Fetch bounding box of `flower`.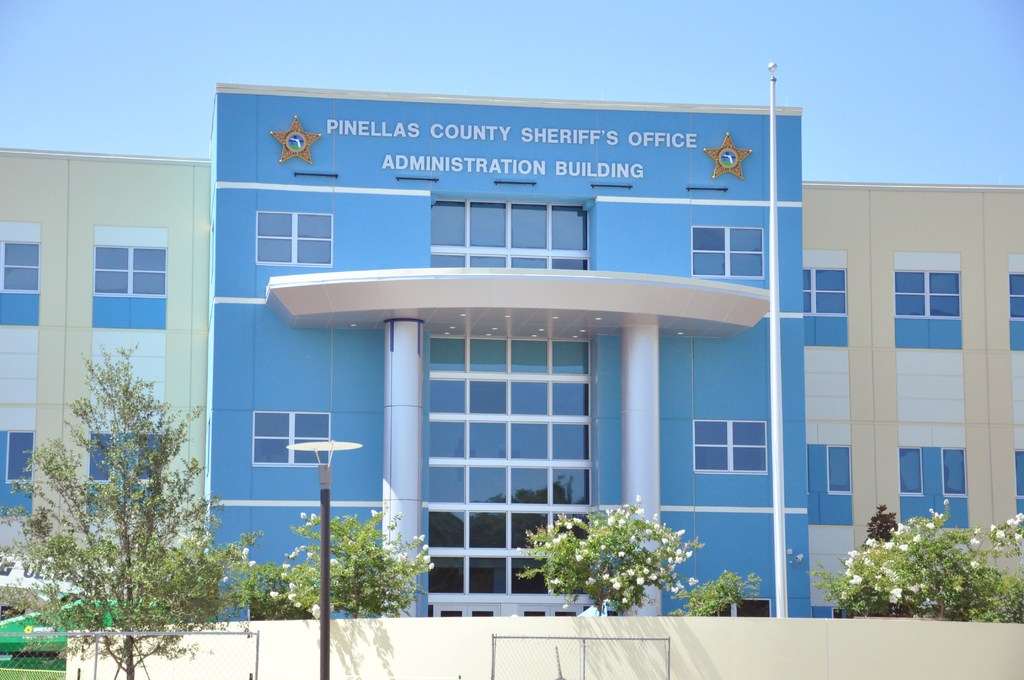
Bbox: box=[397, 553, 404, 560].
